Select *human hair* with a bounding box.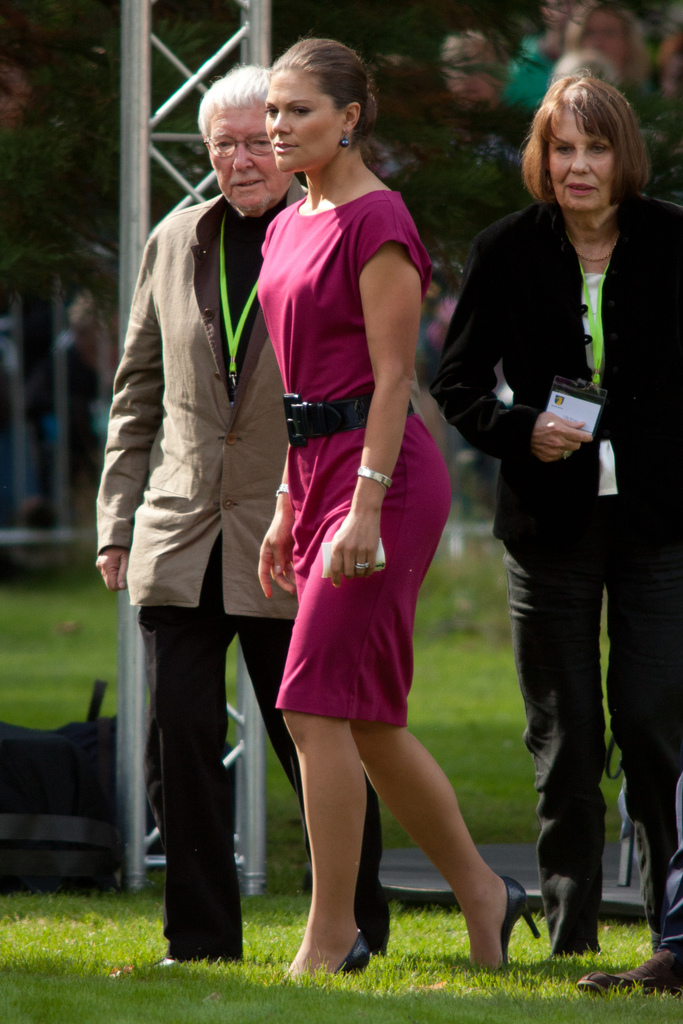
box=[196, 61, 286, 136].
